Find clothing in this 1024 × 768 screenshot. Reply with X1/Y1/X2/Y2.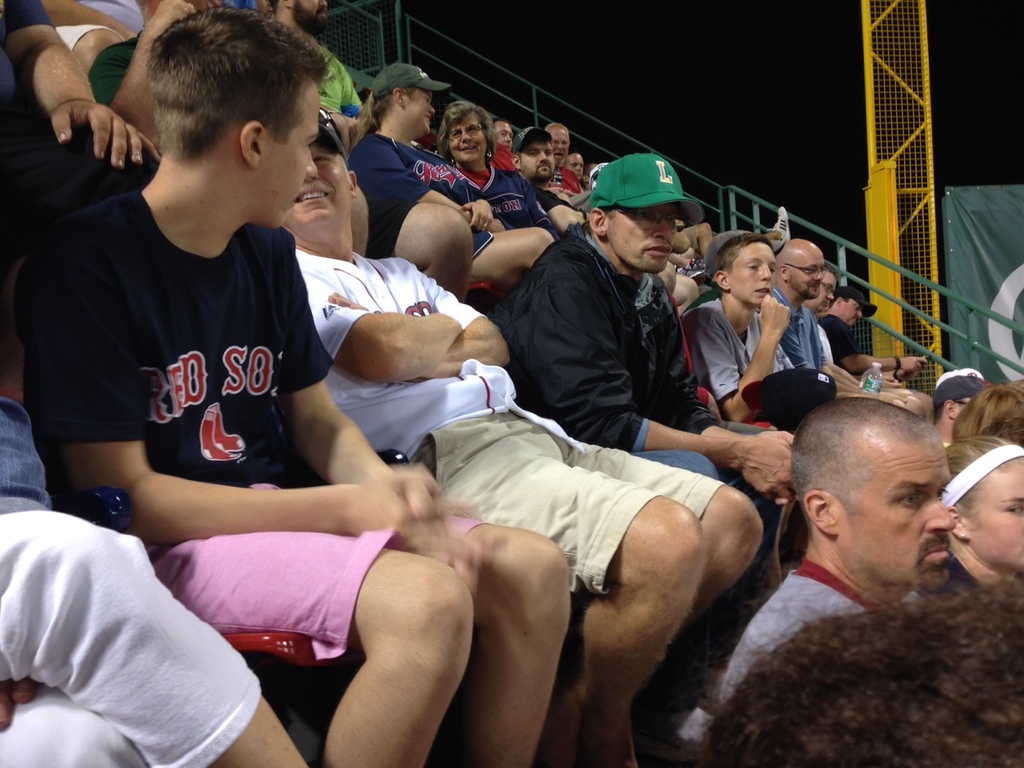
813/314/874/374.
